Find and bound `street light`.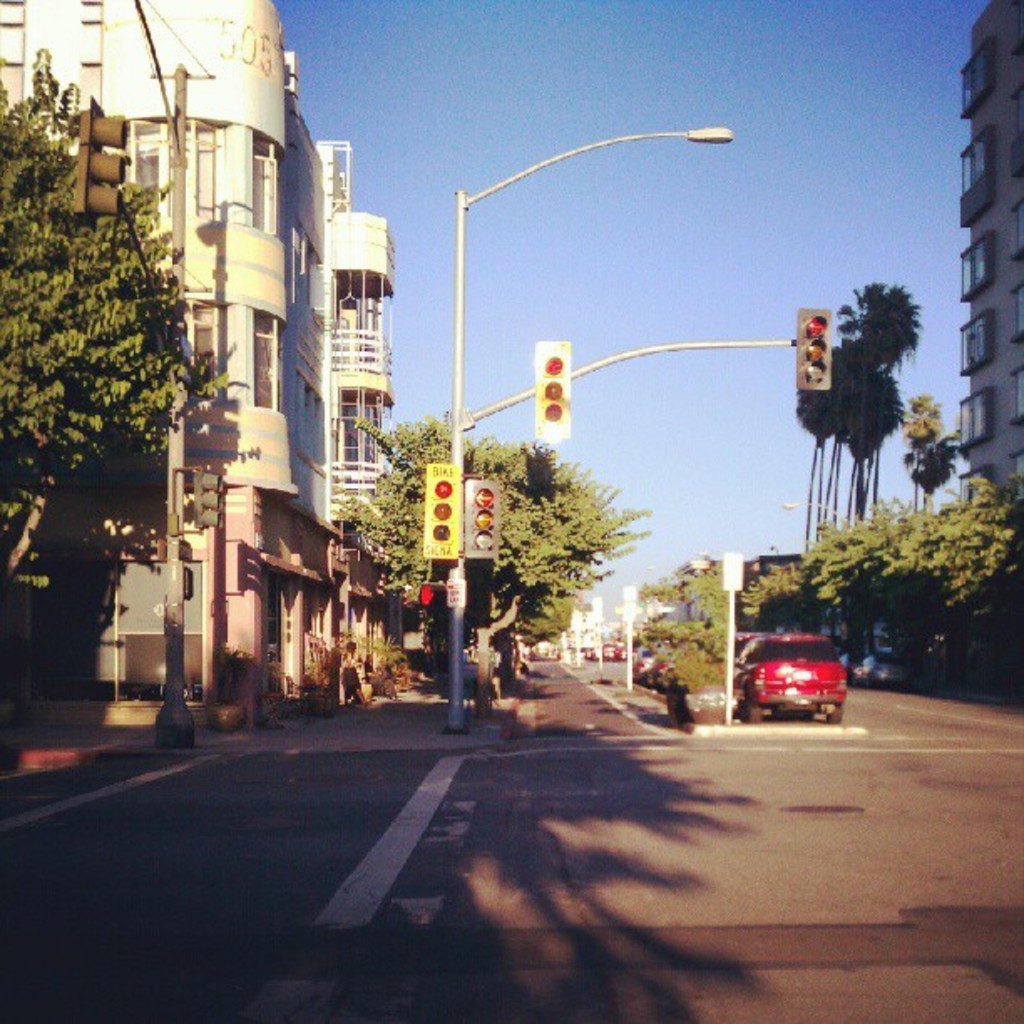
Bound: left=778, top=494, right=863, bottom=519.
